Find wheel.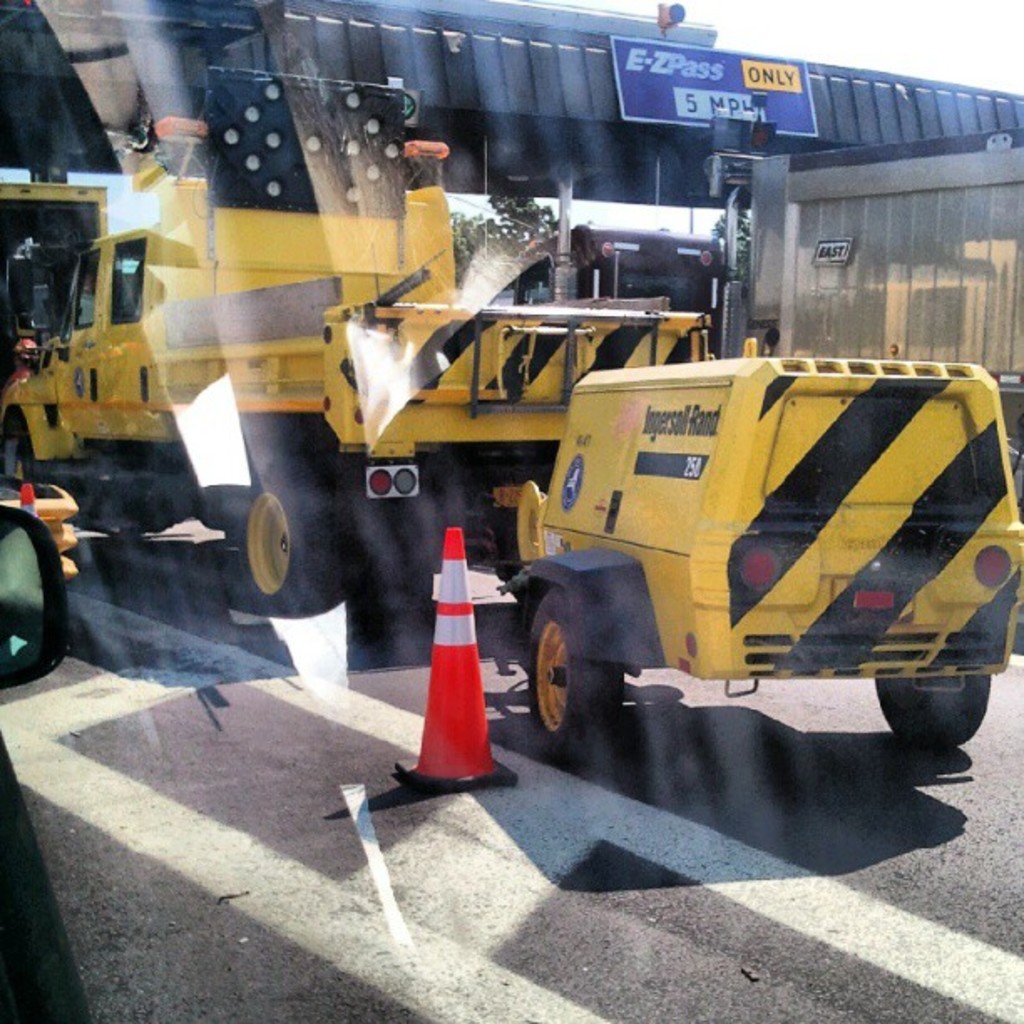
box(211, 467, 326, 616).
